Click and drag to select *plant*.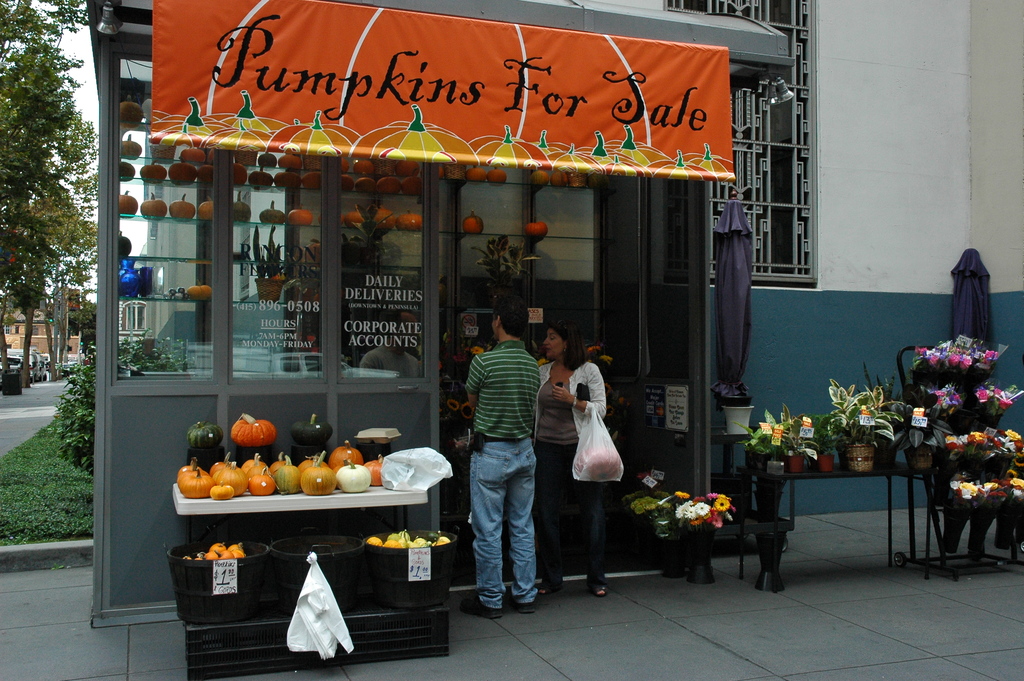
Selection: locate(731, 403, 806, 463).
